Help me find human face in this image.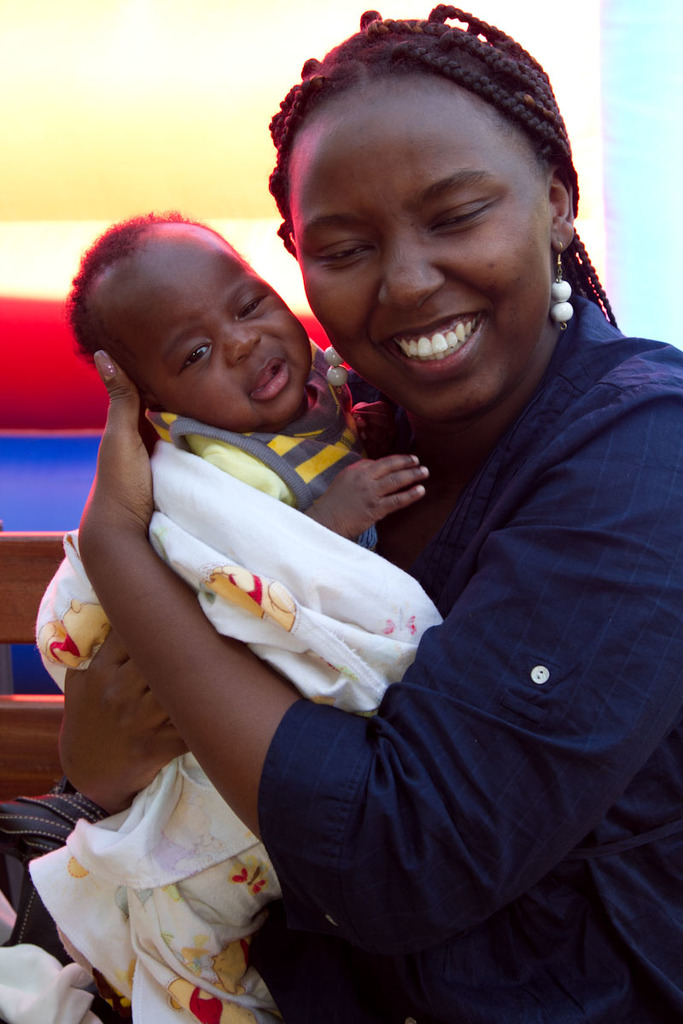
Found it: box=[87, 227, 315, 428].
